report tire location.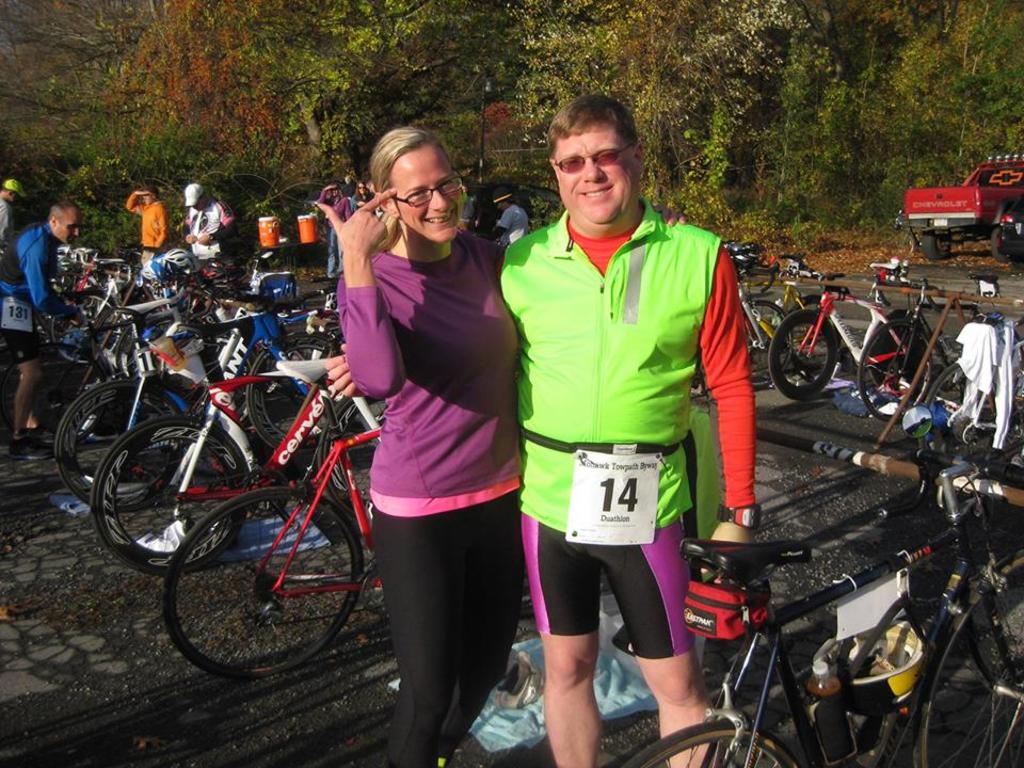
Report: left=921, top=229, right=954, bottom=259.
